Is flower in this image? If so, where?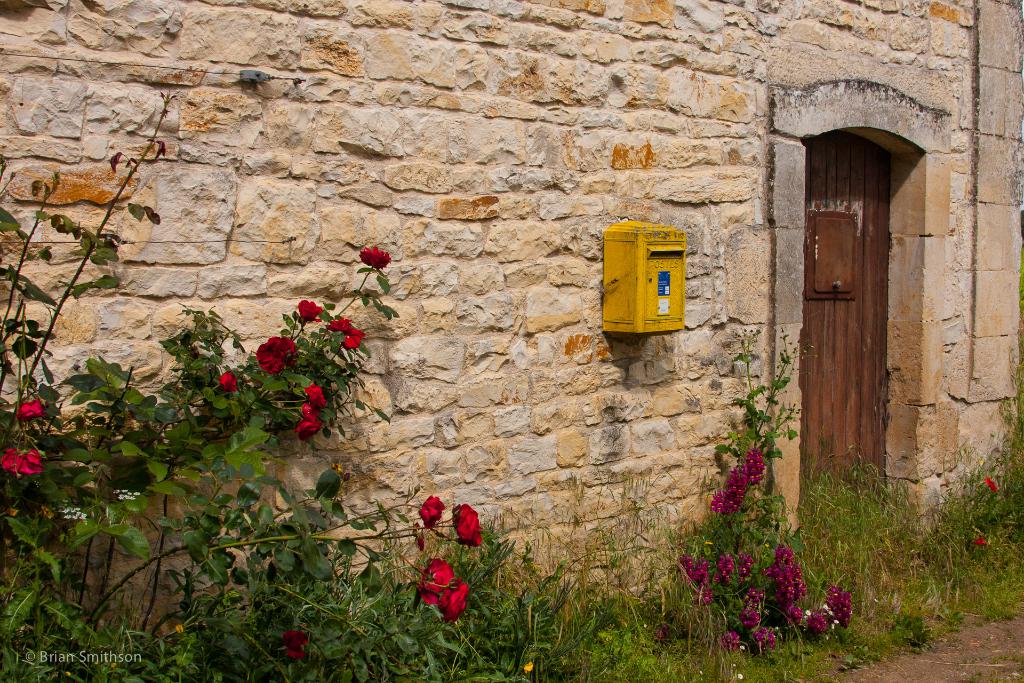
Yes, at detection(358, 243, 392, 266).
